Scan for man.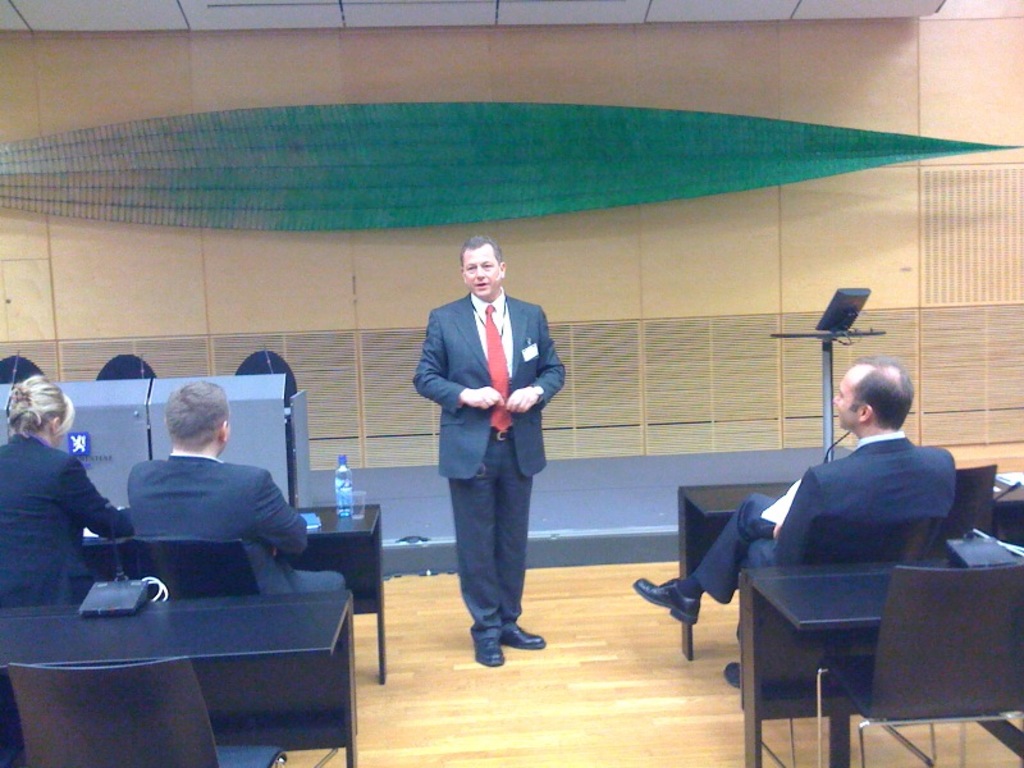
Scan result: 632 357 957 691.
